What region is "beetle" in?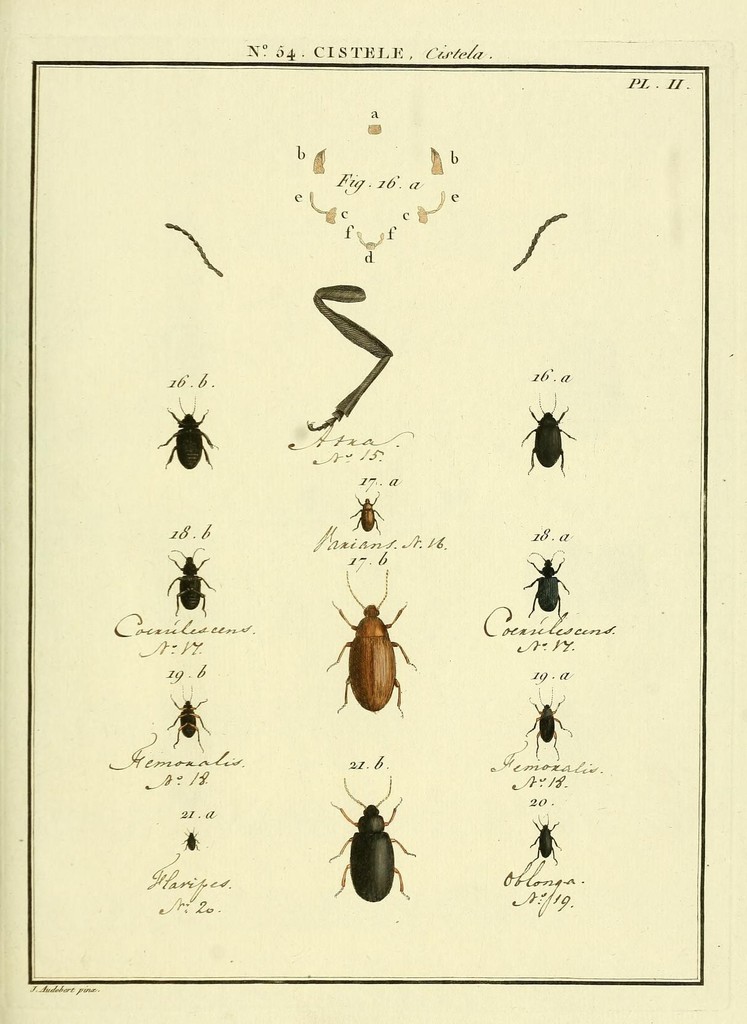
locate(157, 398, 214, 470).
